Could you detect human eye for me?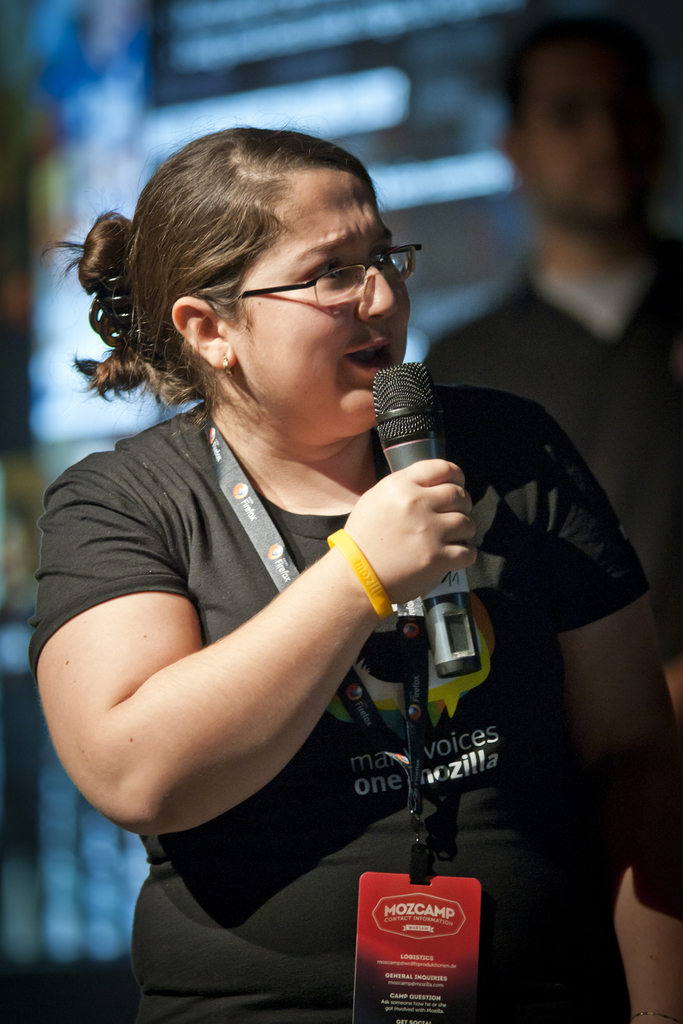
Detection result: {"x1": 375, "y1": 248, "x2": 400, "y2": 265}.
